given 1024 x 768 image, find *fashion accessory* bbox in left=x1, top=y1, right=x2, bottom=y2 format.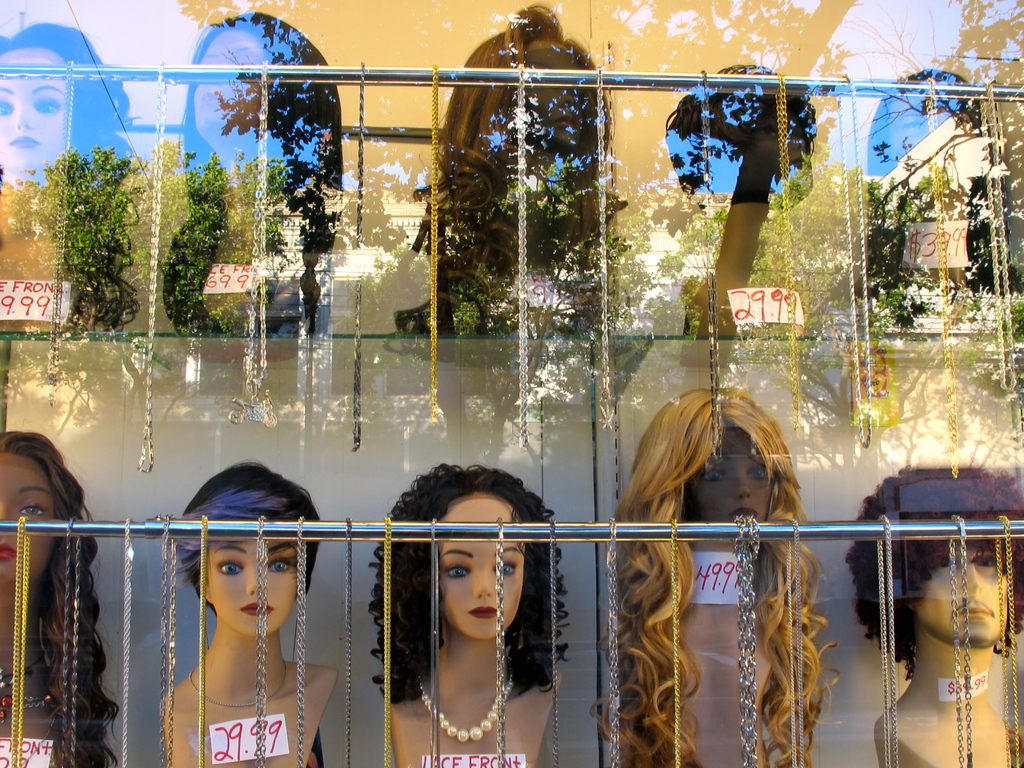
left=513, top=72, right=532, bottom=447.
